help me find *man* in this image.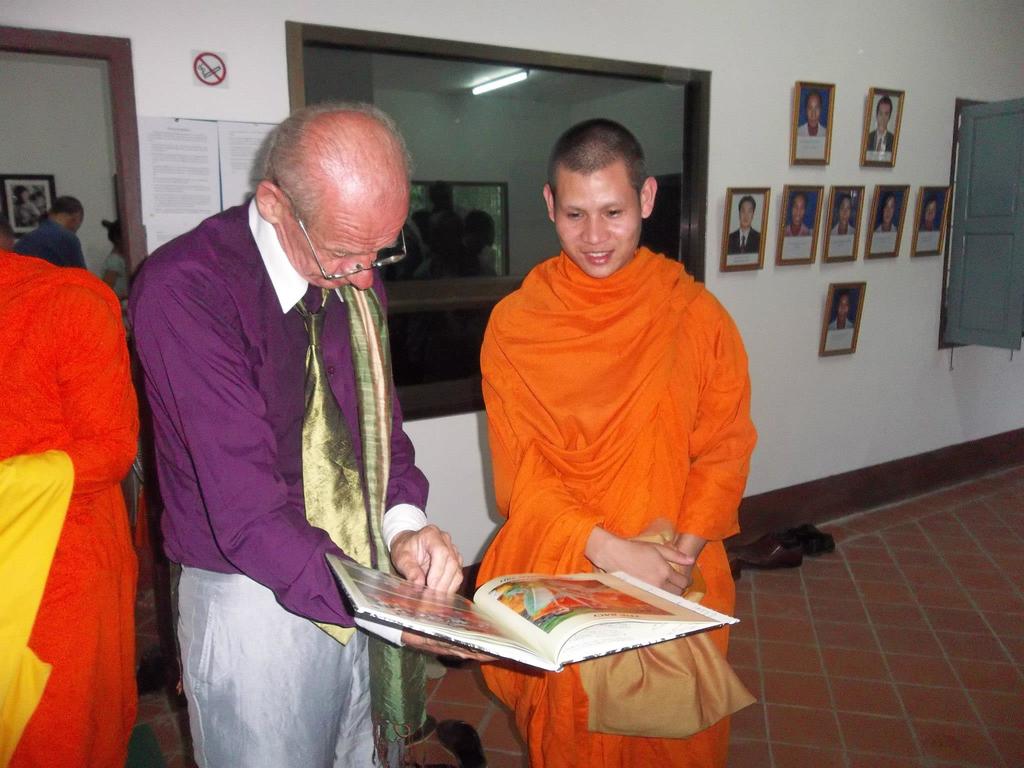
Found it: rect(797, 91, 828, 138).
